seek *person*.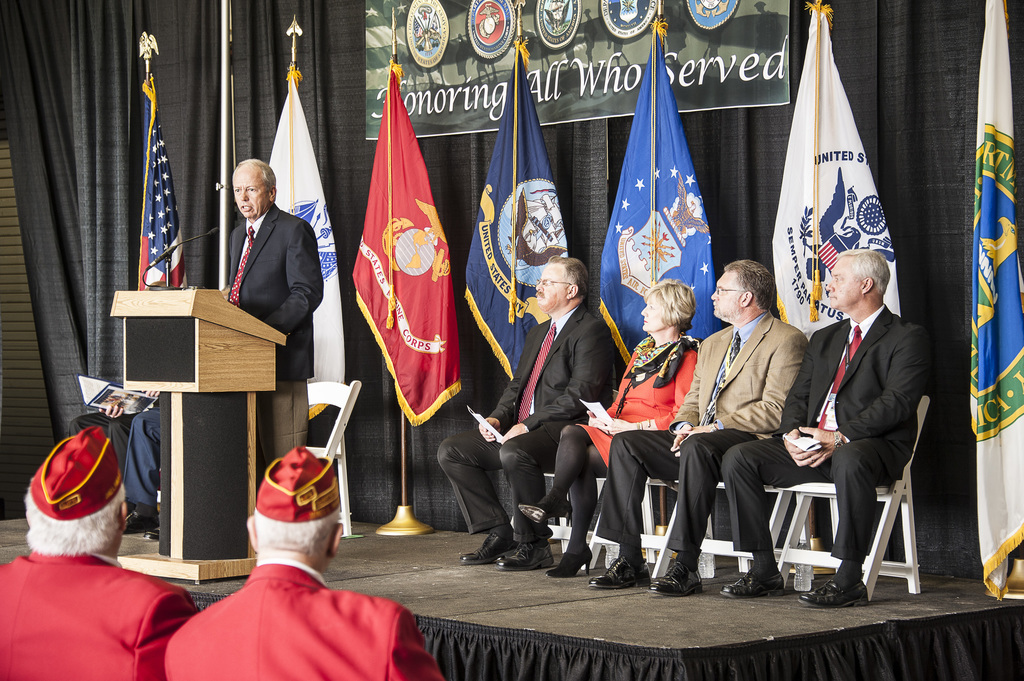
722, 259, 929, 602.
